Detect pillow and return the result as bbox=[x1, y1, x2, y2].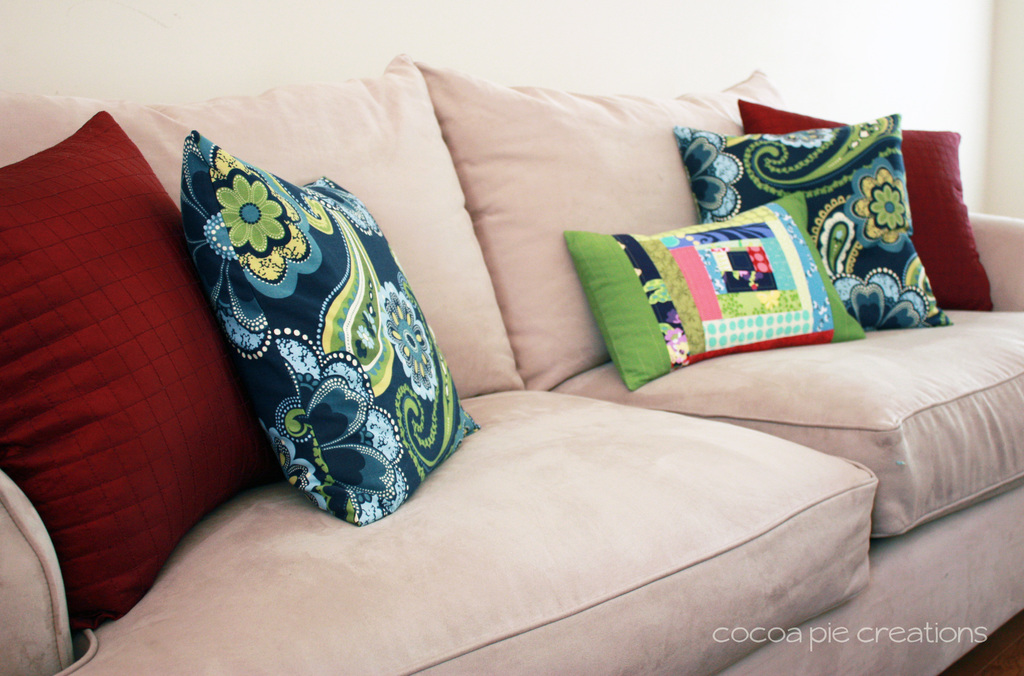
bbox=[556, 197, 859, 397].
